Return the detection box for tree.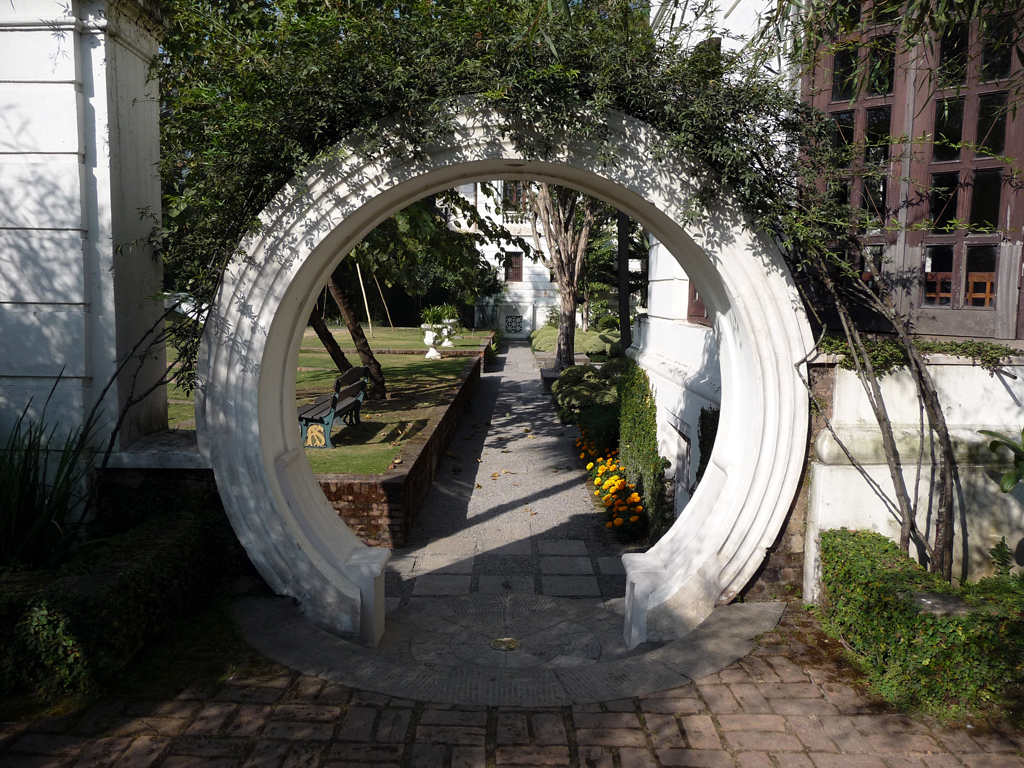
rect(347, 189, 506, 323).
